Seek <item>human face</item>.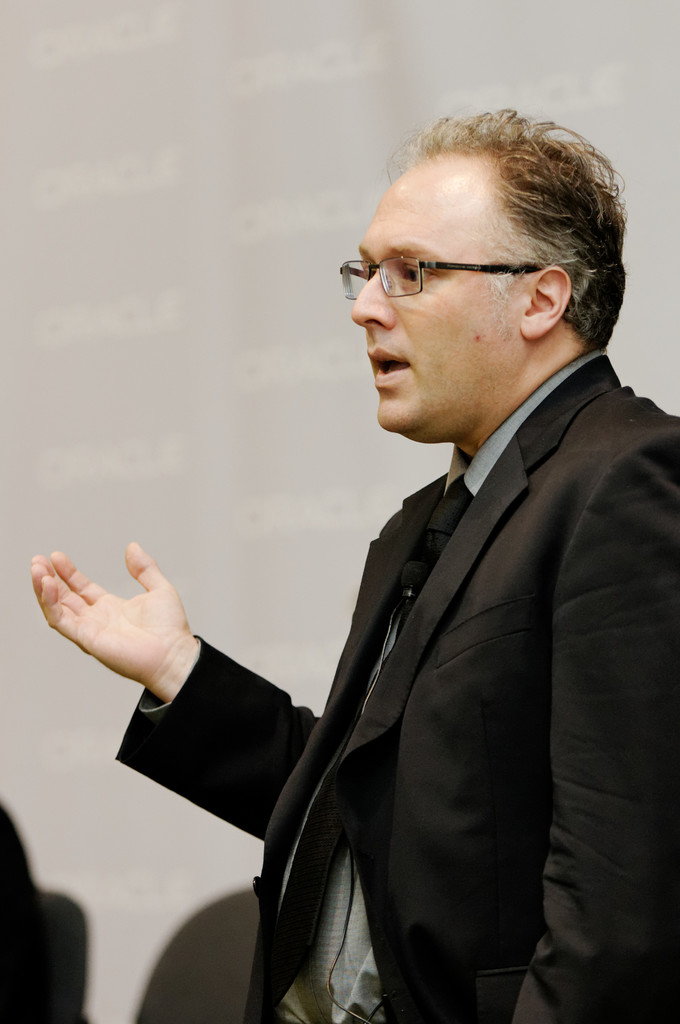
346/175/520/433.
